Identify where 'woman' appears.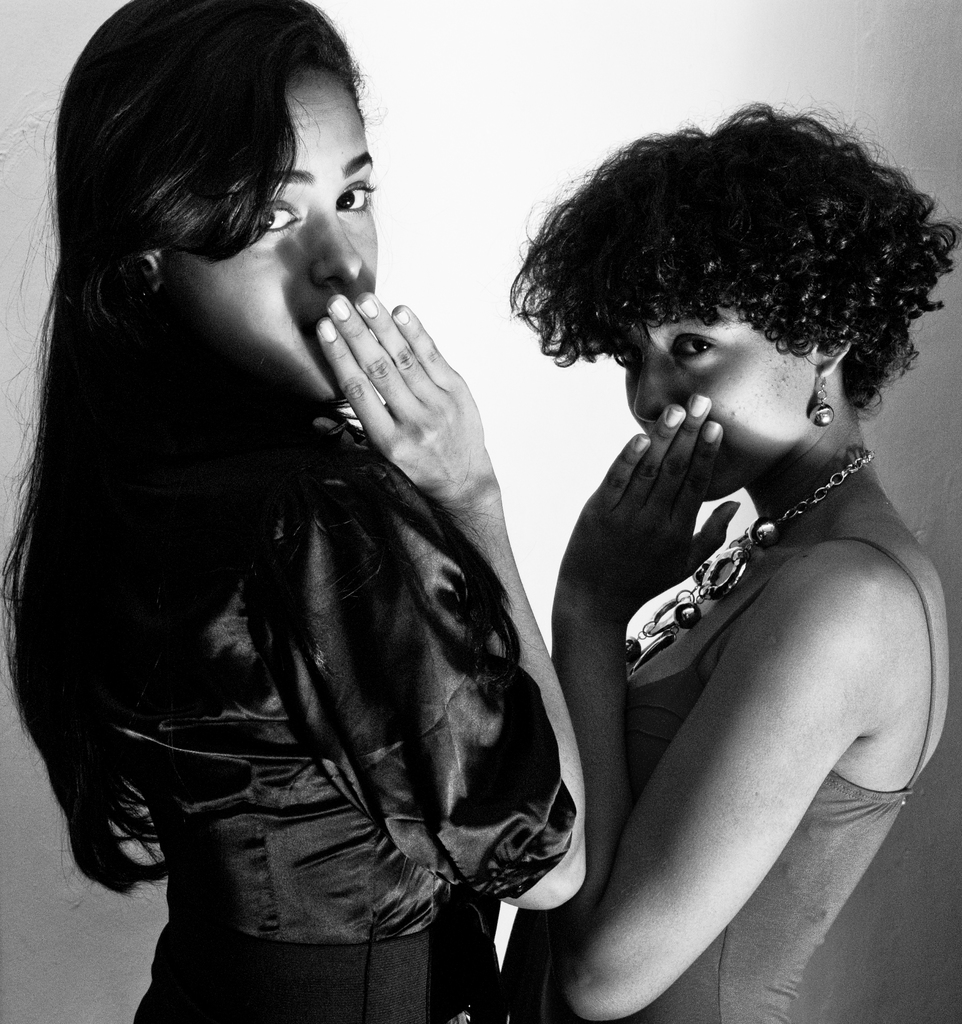
Appears at (left=8, top=0, right=655, bottom=1023).
